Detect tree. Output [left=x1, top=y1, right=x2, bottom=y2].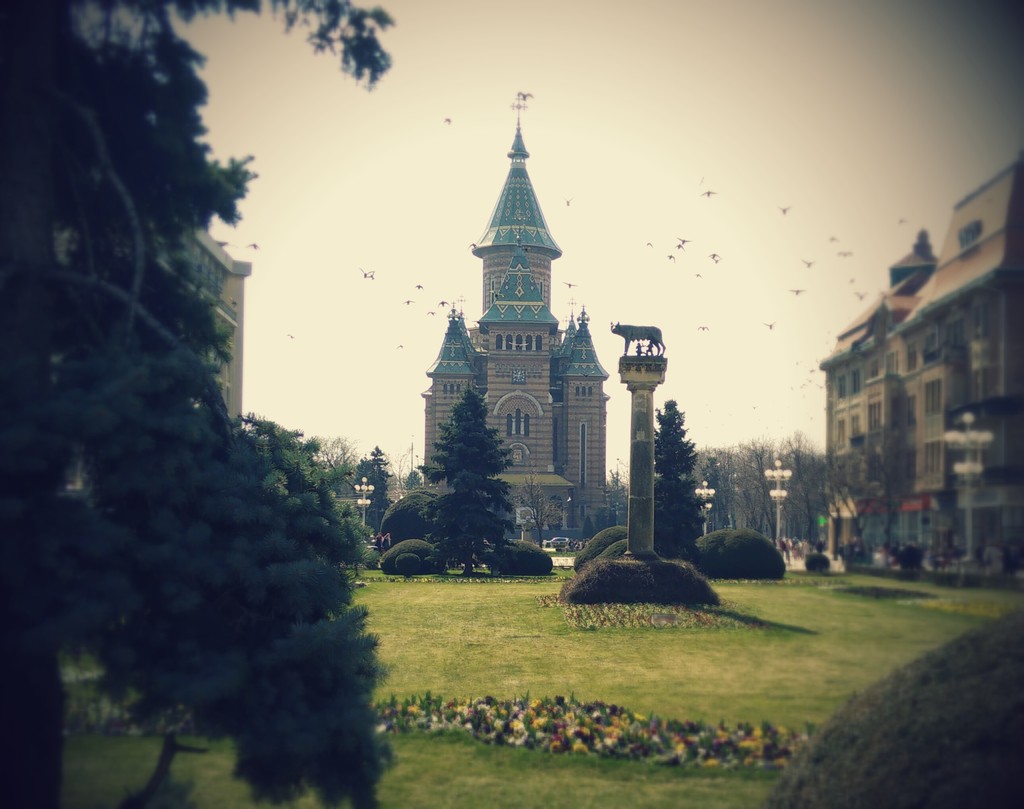
[left=600, top=470, right=634, bottom=530].
